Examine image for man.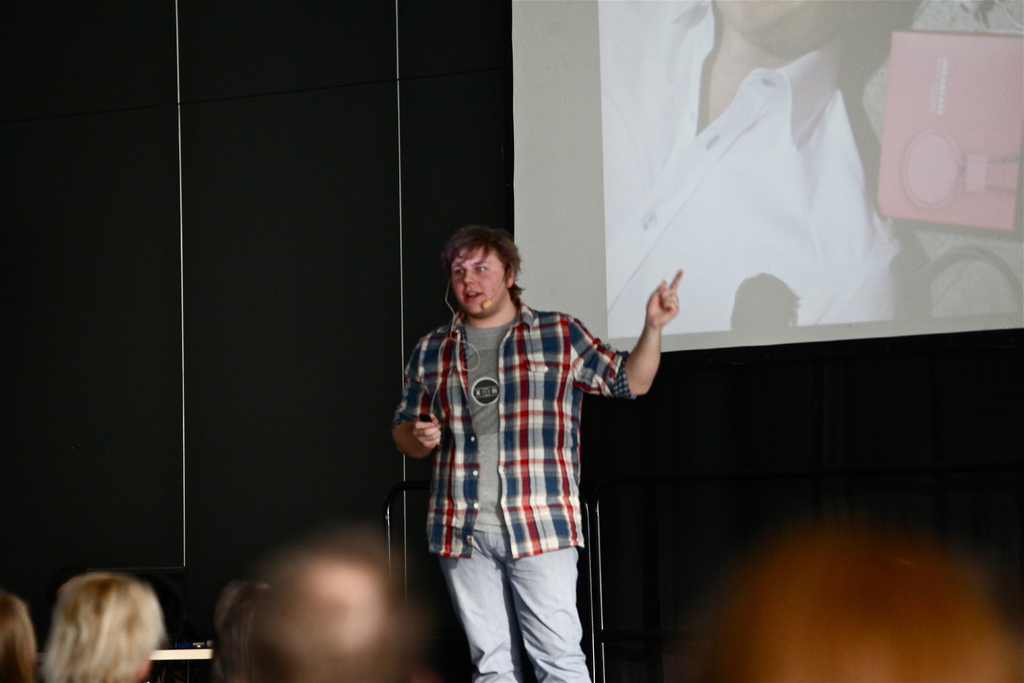
Examination result: x1=221 y1=525 x2=428 y2=682.
